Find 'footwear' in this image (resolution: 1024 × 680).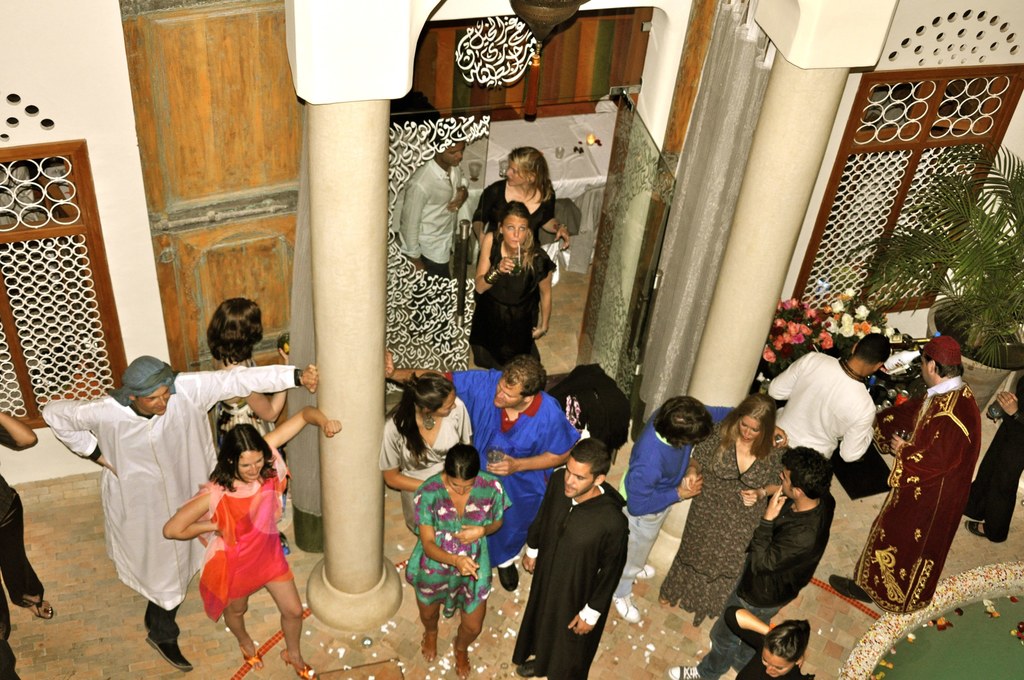
bbox=(496, 562, 520, 591).
